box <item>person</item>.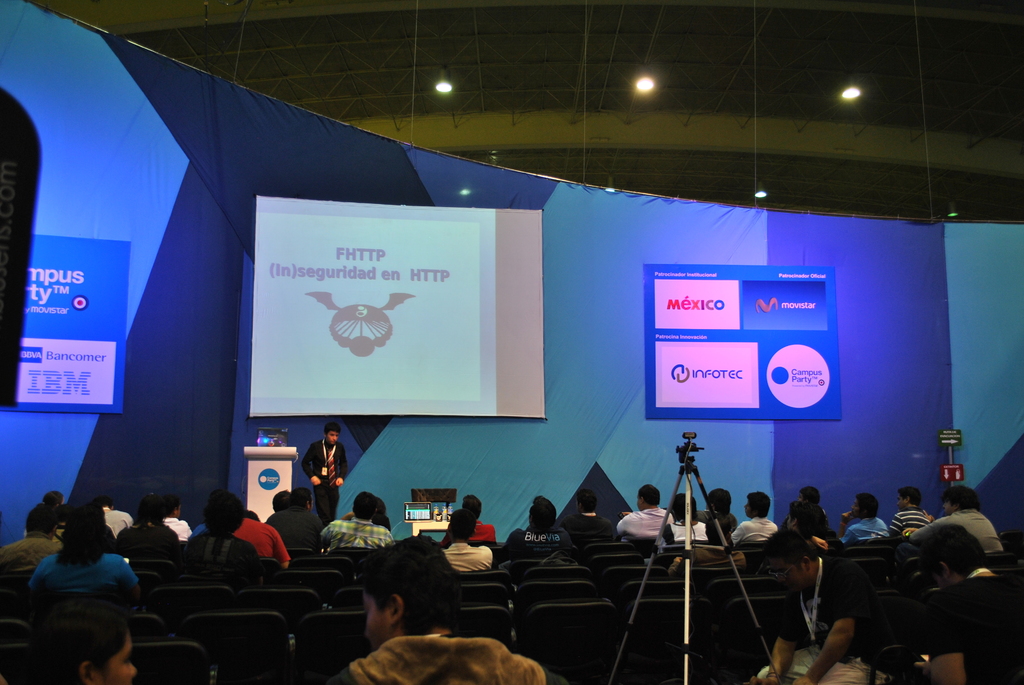
(left=317, top=487, right=394, bottom=547).
